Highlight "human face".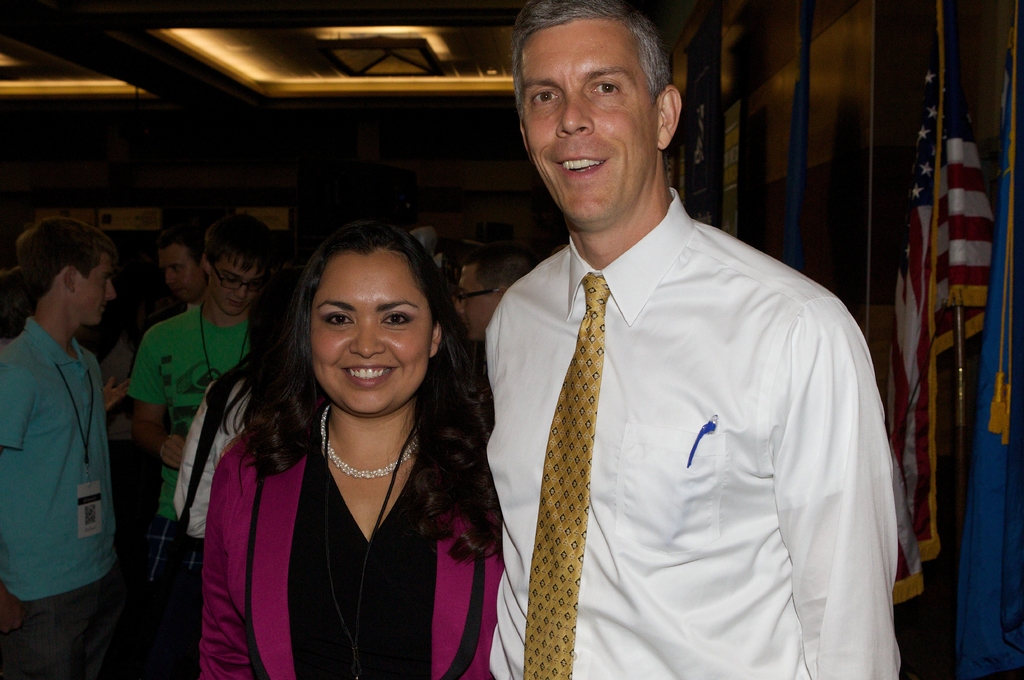
Highlighted region: 521, 15, 658, 226.
